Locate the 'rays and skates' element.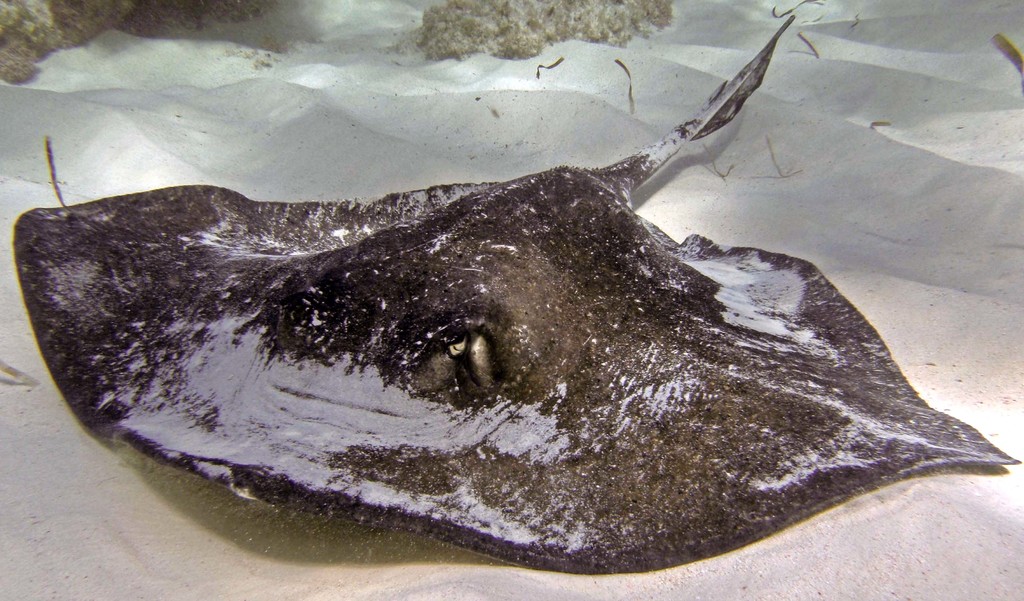
Element bbox: 14, 85, 956, 600.
